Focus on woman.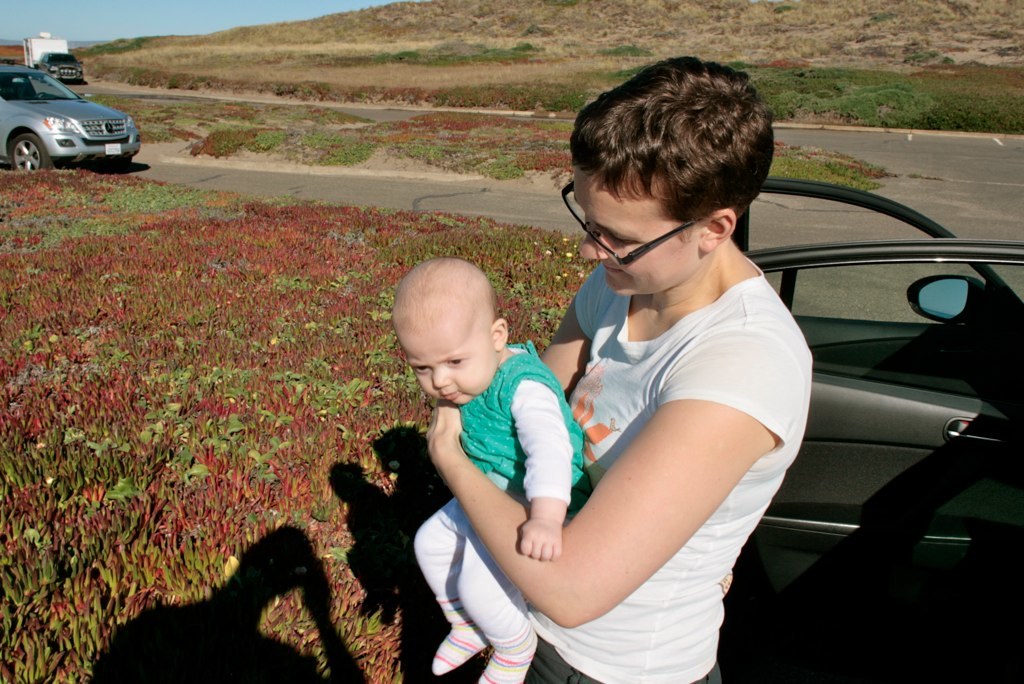
Focused at locate(449, 46, 816, 681).
